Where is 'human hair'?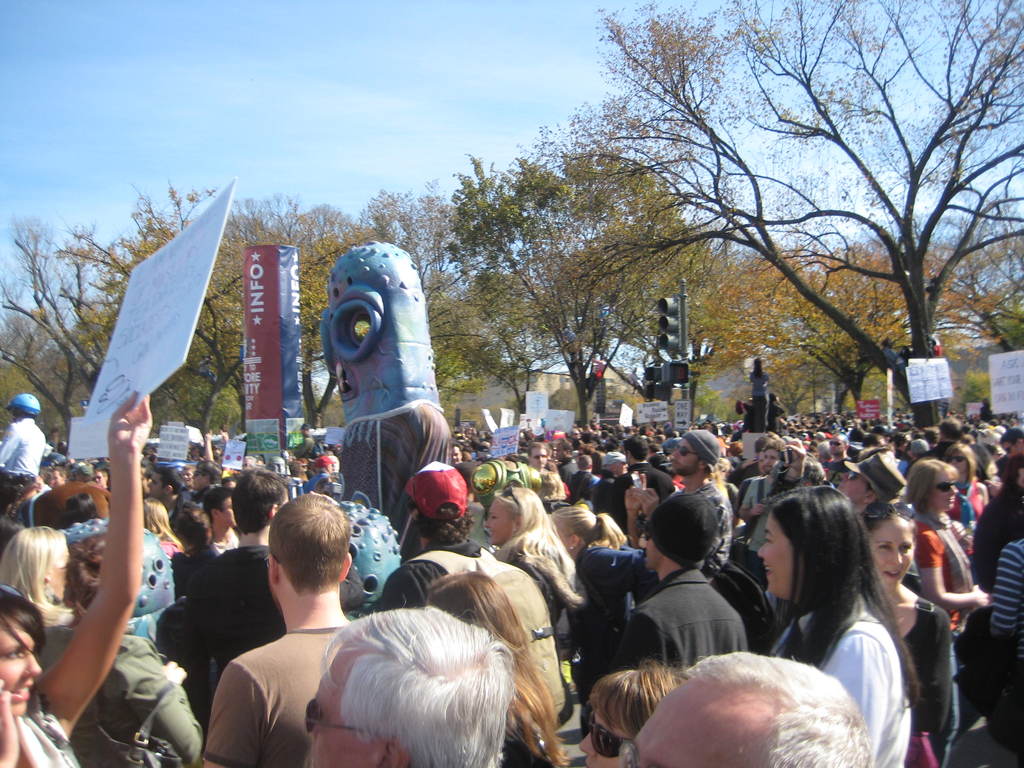
63:529:103:621.
